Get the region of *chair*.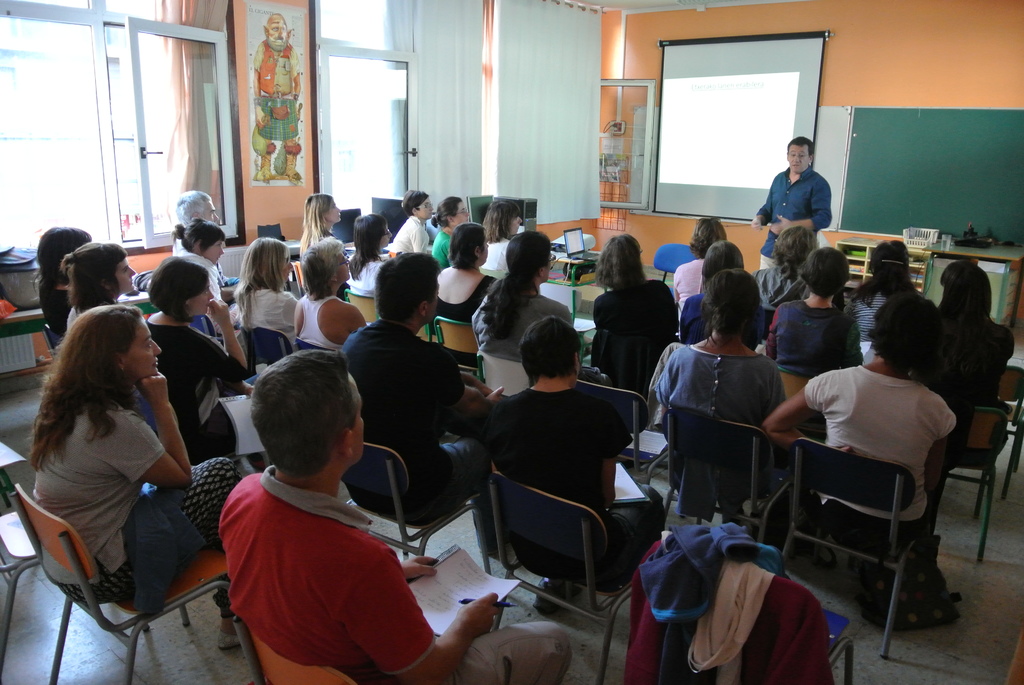
left=792, top=398, right=964, bottom=646.
